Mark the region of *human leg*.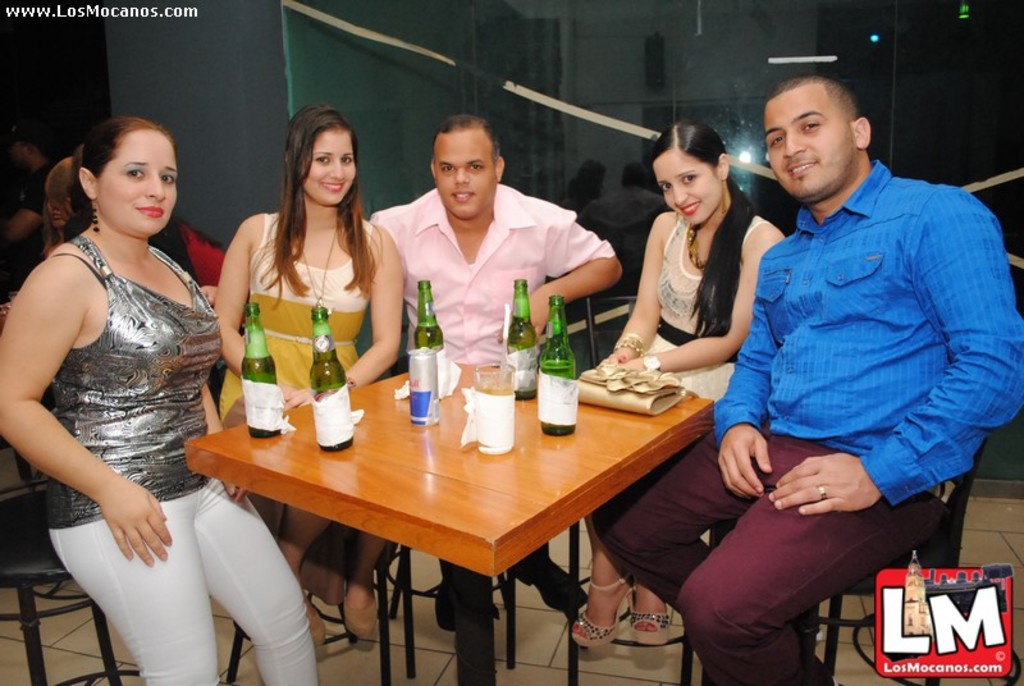
Region: region(342, 532, 387, 641).
